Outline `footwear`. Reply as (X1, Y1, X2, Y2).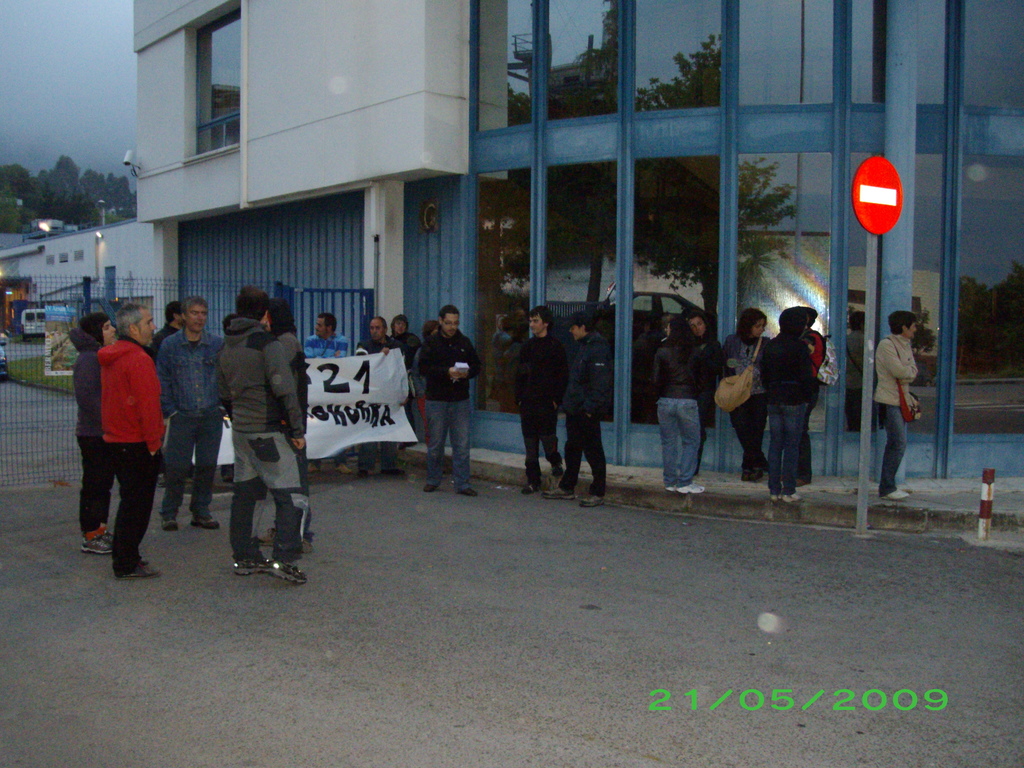
(98, 524, 116, 541).
